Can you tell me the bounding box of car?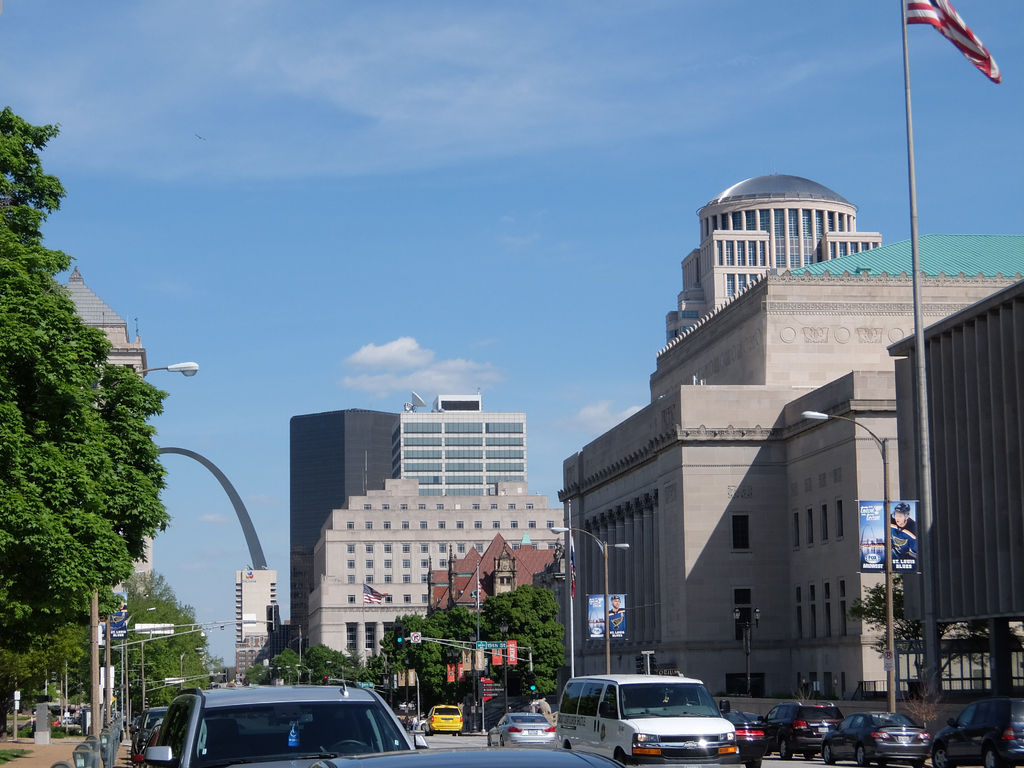
rect(932, 695, 1023, 766).
